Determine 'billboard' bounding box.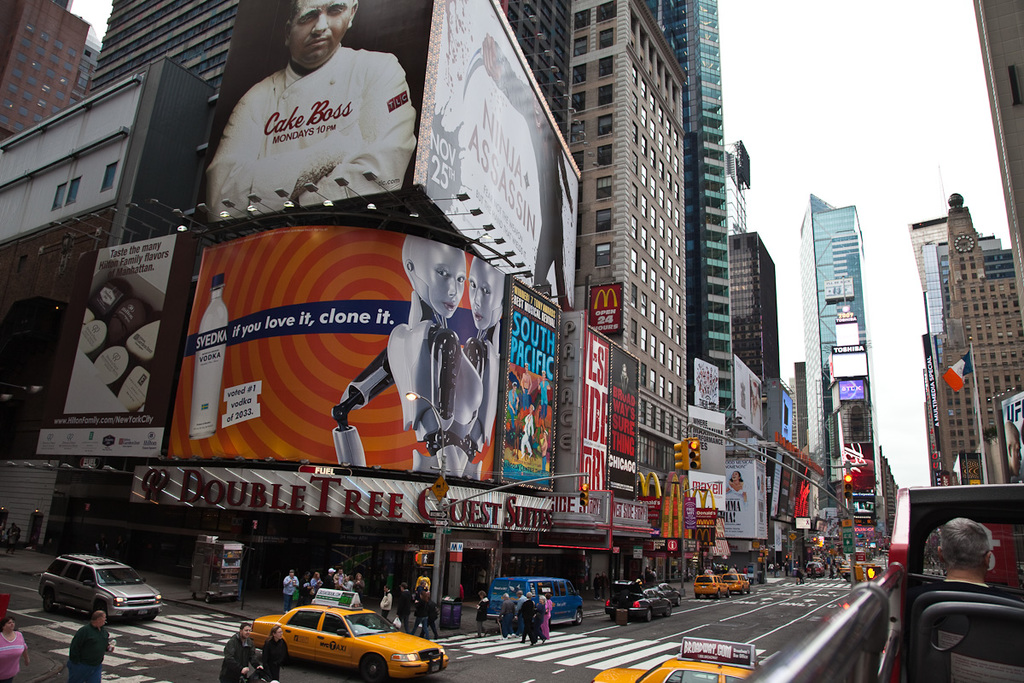
Determined: (left=845, top=442, right=874, bottom=496).
